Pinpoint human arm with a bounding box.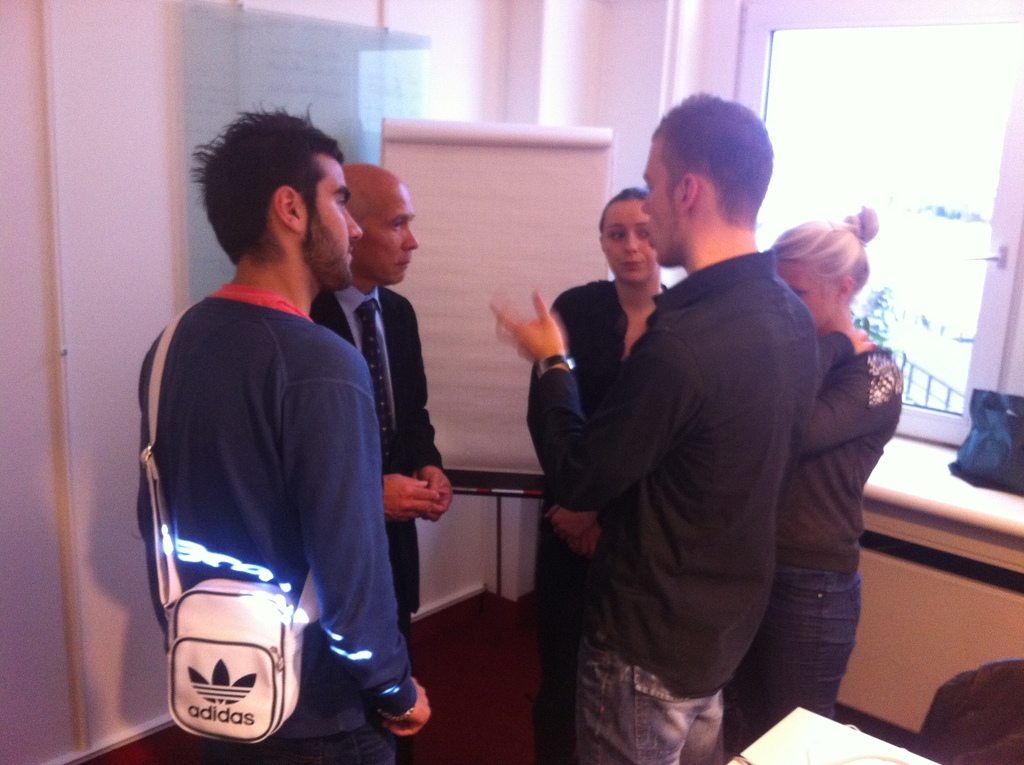
bbox=[389, 294, 455, 530].
